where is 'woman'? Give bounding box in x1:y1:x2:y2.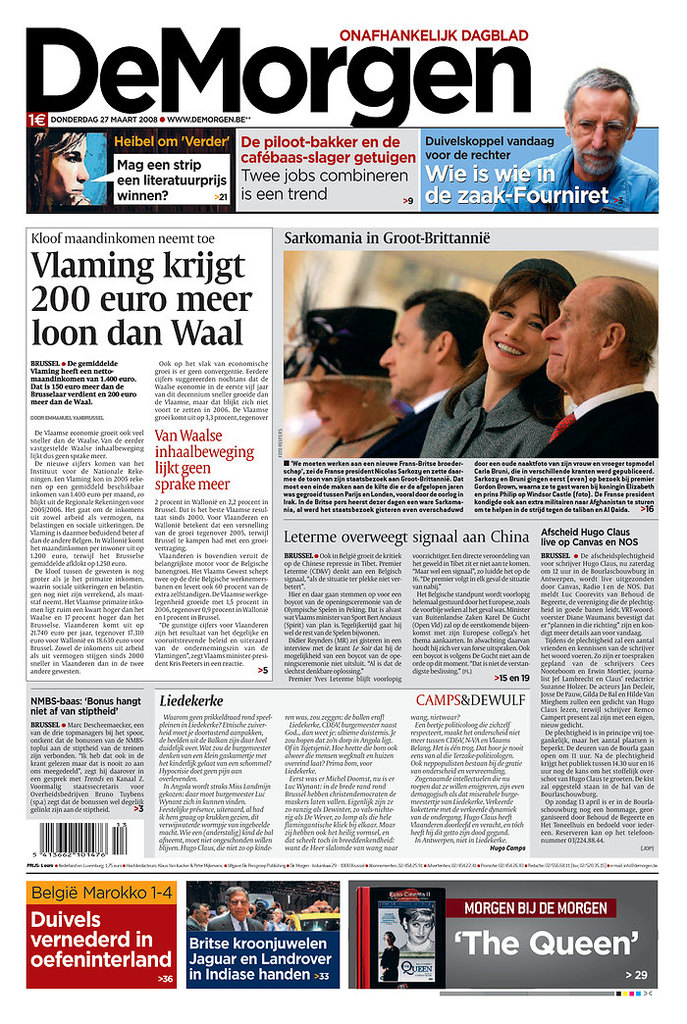
291:308:431:461.
